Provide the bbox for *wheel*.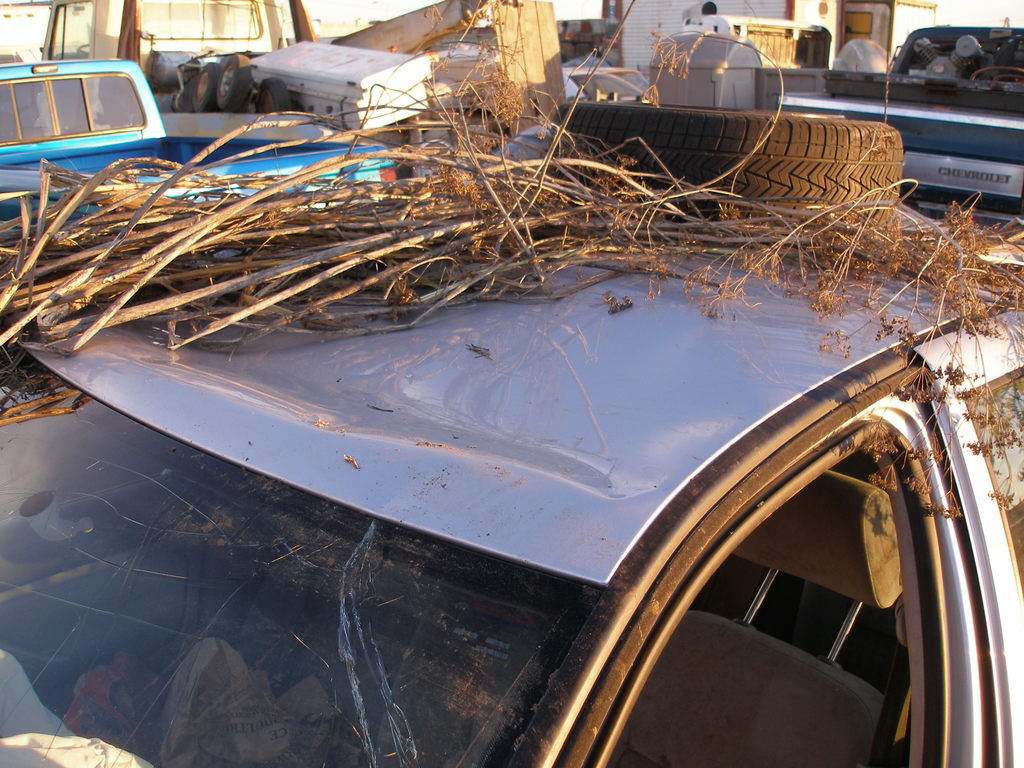
<region>257, 79, 292, 116</region>.
